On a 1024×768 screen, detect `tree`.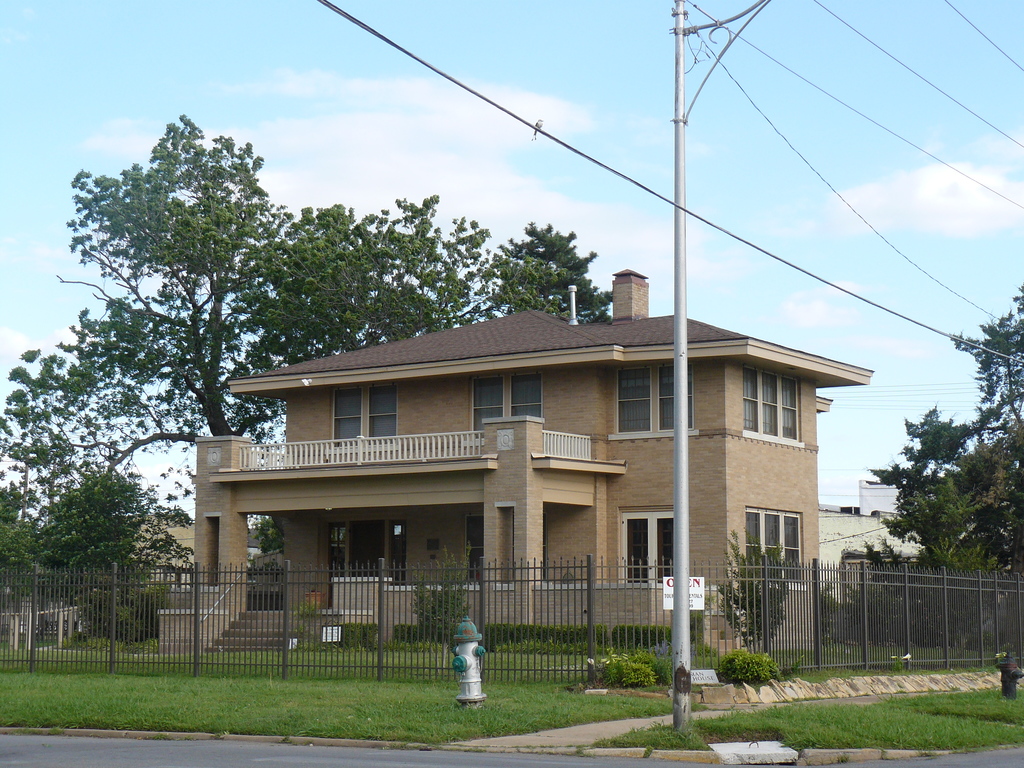
0, 116, 568, 554.
